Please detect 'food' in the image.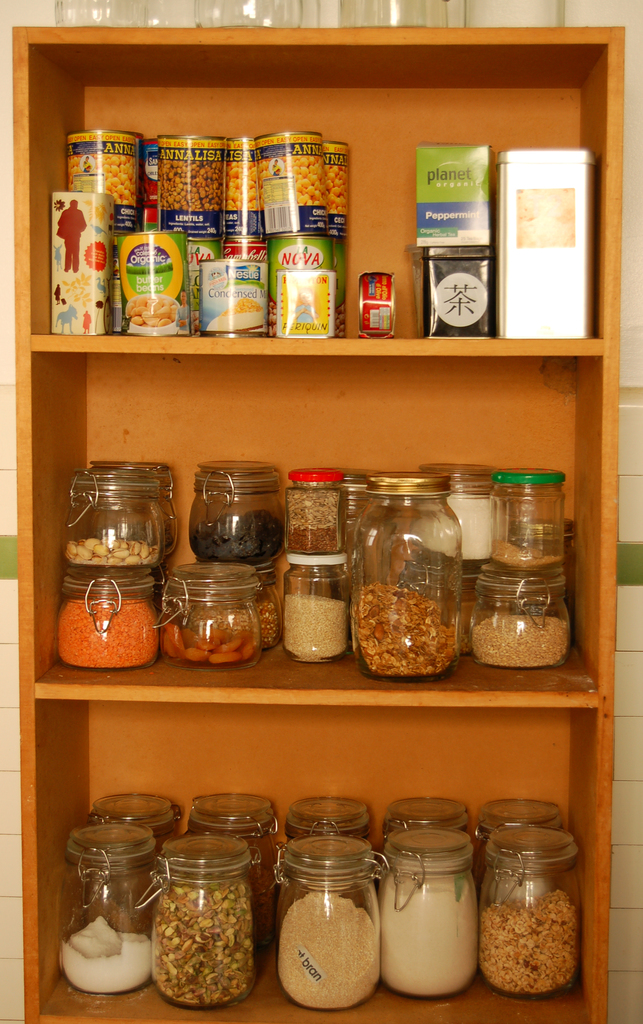
(287,479,339,556).
